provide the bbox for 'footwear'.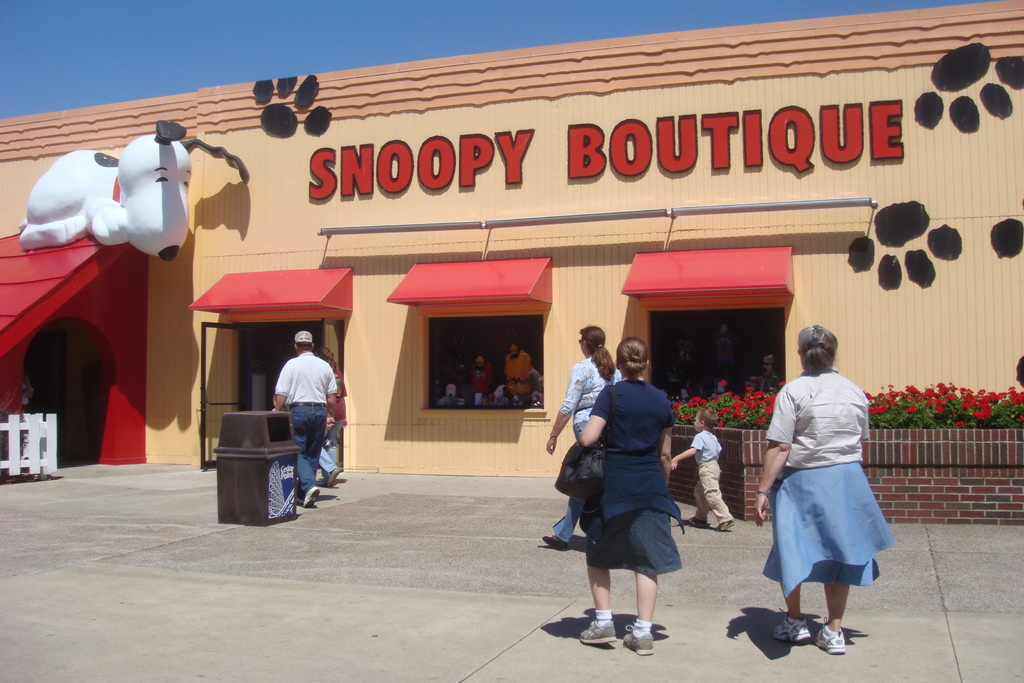
bbox(812, 616, 846, 655).
